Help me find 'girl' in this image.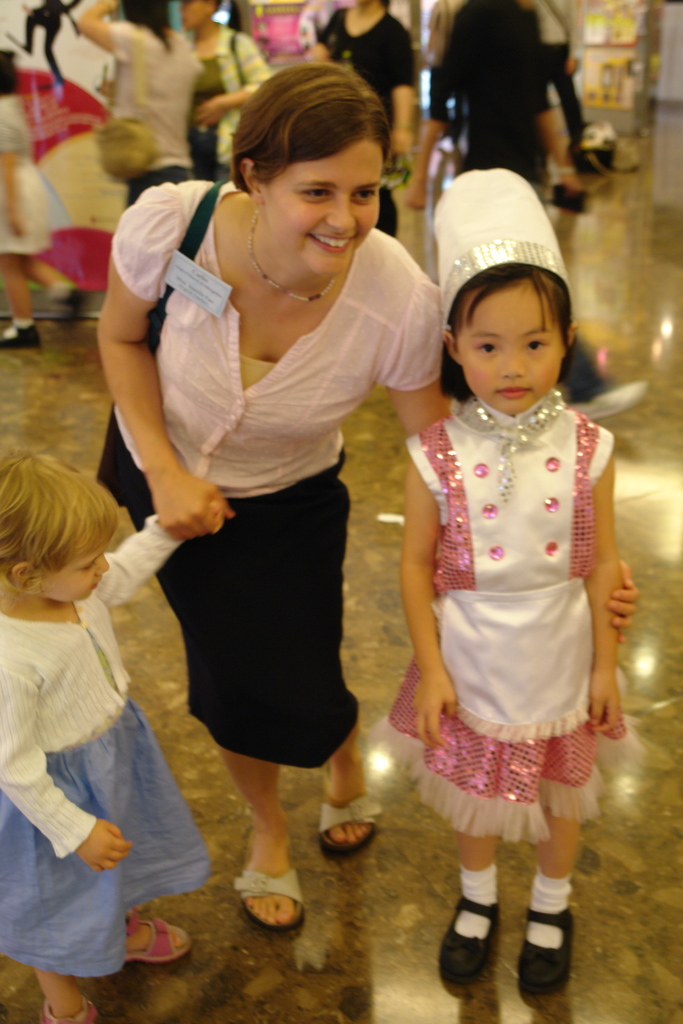
Found it: (x1=396, y1=168, x2=623, y2=996).
